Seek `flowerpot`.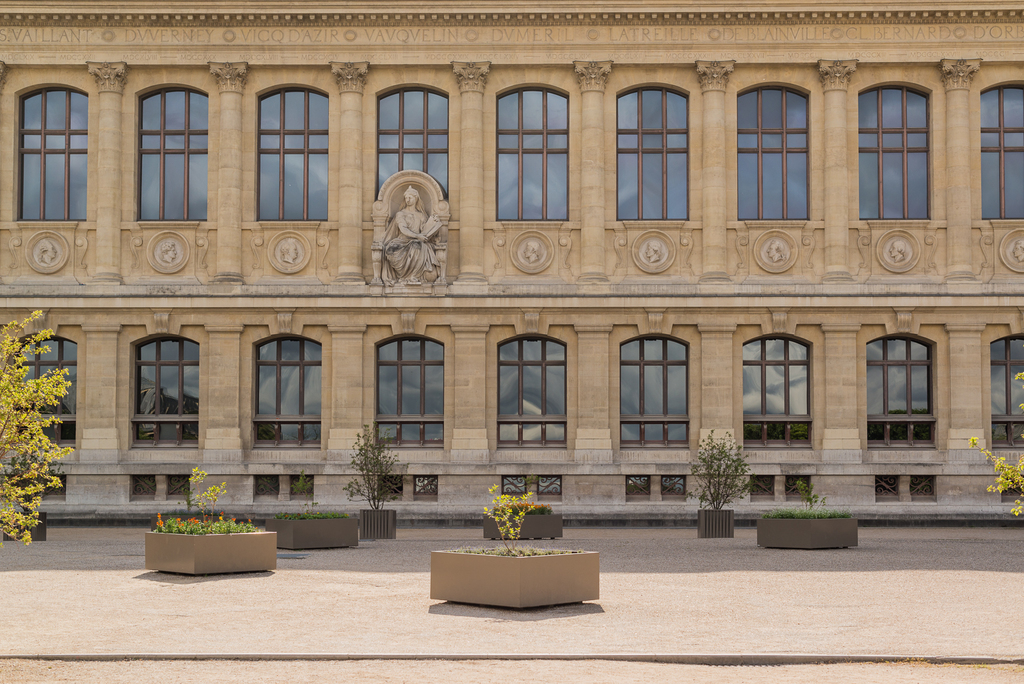
x1=758, y1=517, x2=860, y2=550.
